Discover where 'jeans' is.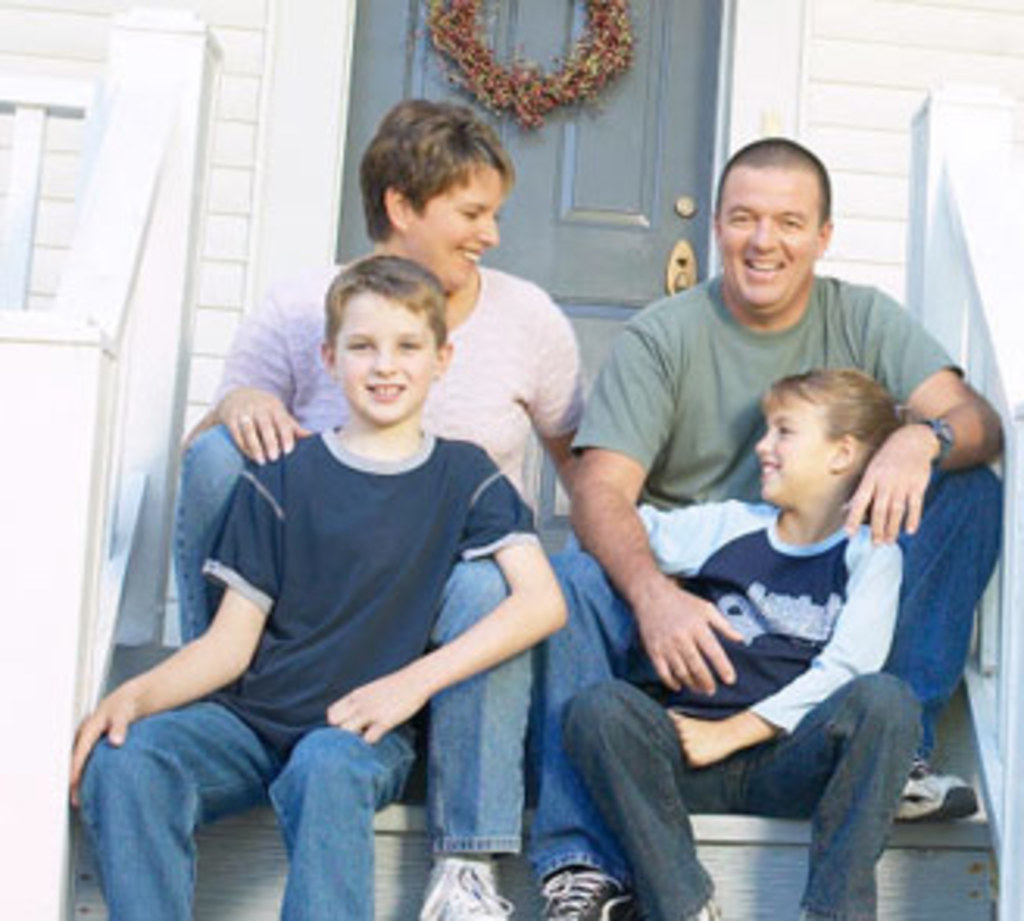
Discovered at {"x1": 459, "y1": 515, "x2": 662, "y2": 880}.
